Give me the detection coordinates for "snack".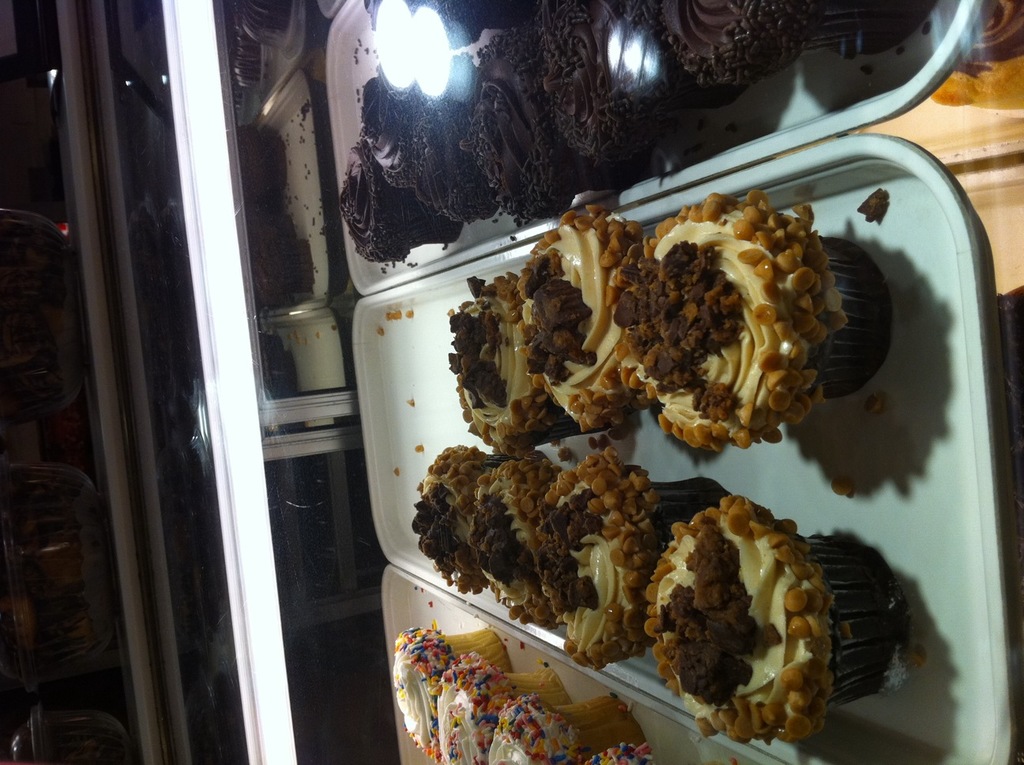
636,509,852,748.
